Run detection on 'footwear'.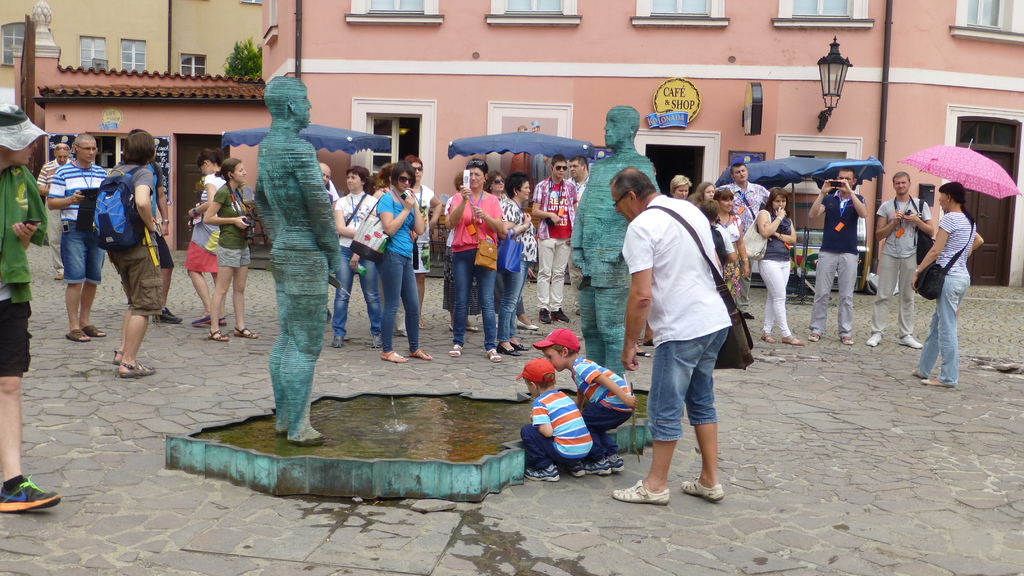
Result: (497,341,527,355).
